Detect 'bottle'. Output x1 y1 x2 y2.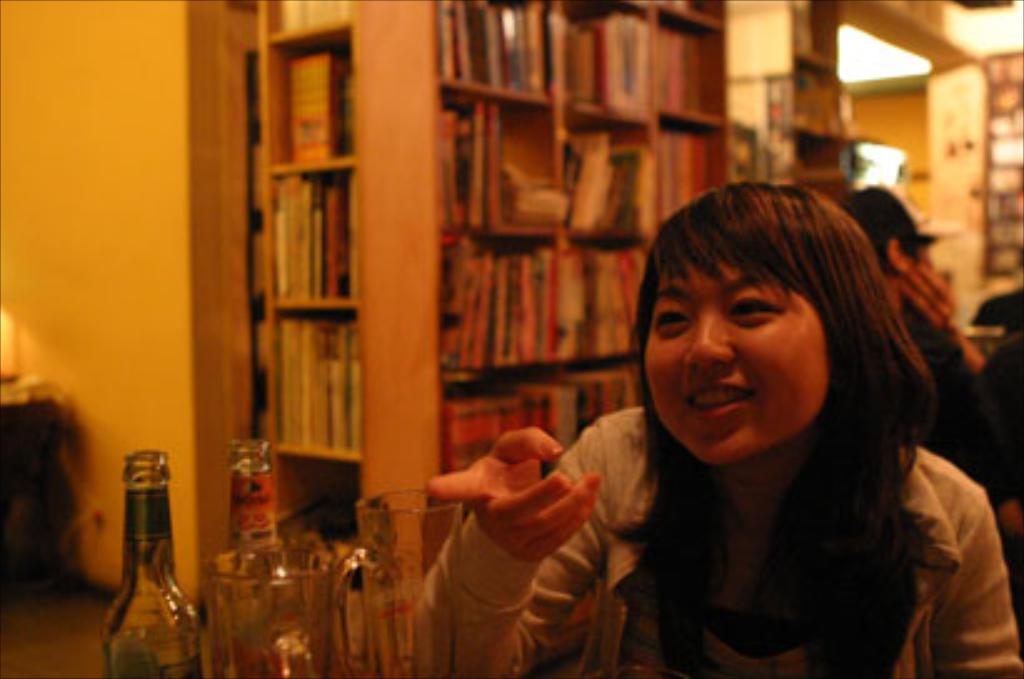
227 437 310 677.
